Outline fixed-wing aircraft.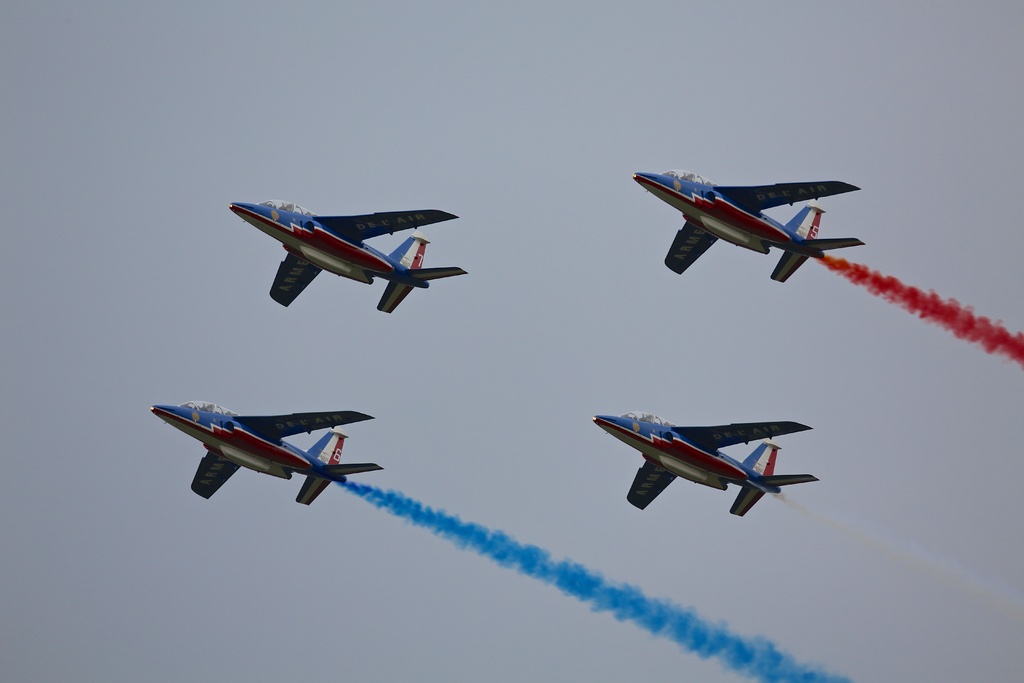
Outline: select_region(593, 411, 819, 521).
